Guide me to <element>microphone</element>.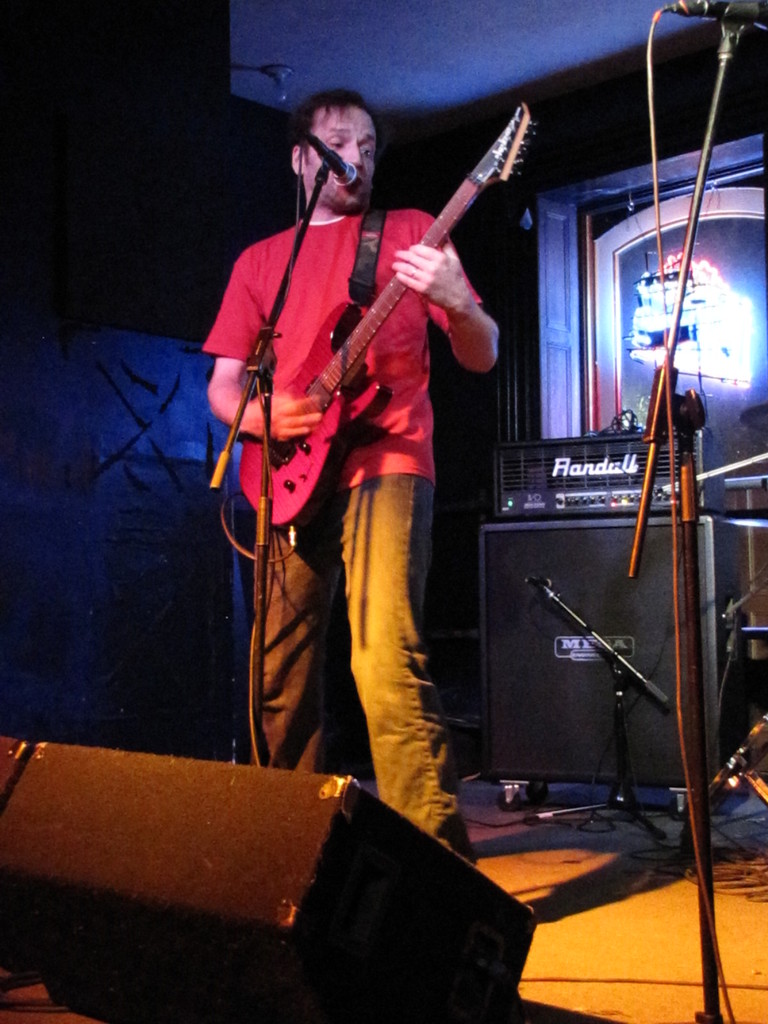
Guidance: select_region(663, 0, 767, 27).
